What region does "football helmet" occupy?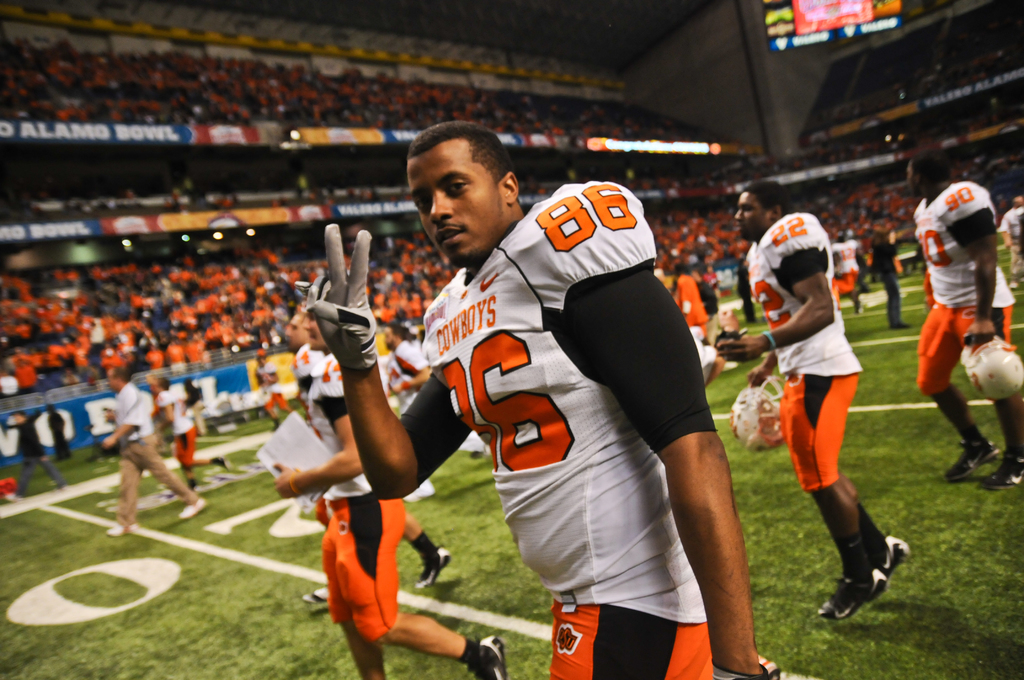
[959, 327, 1023, 401].
